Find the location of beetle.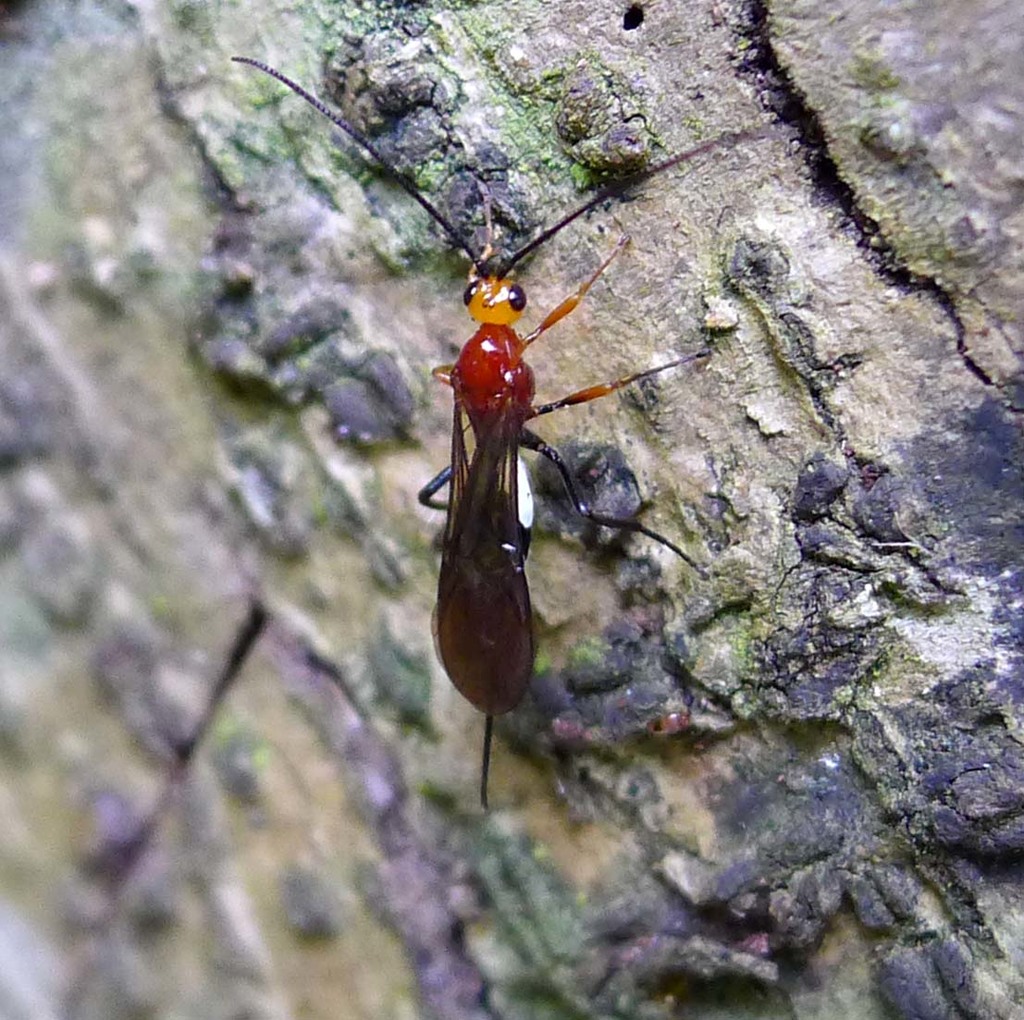
Location: 221:63:743:832.
